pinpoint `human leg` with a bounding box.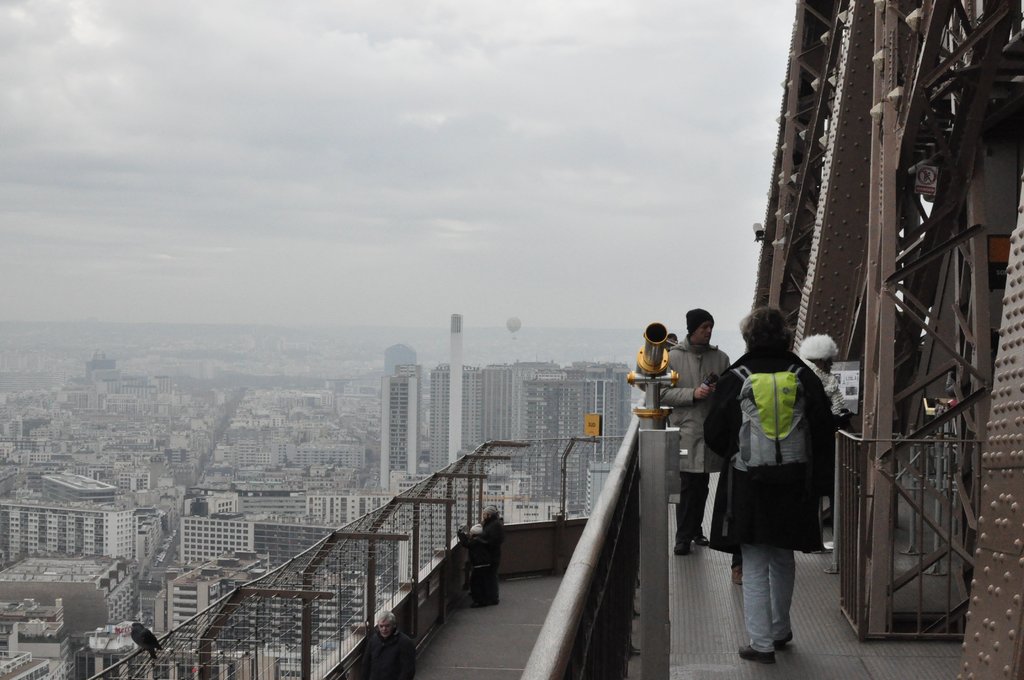
left=672, top=472, right=707, bottom=557.
